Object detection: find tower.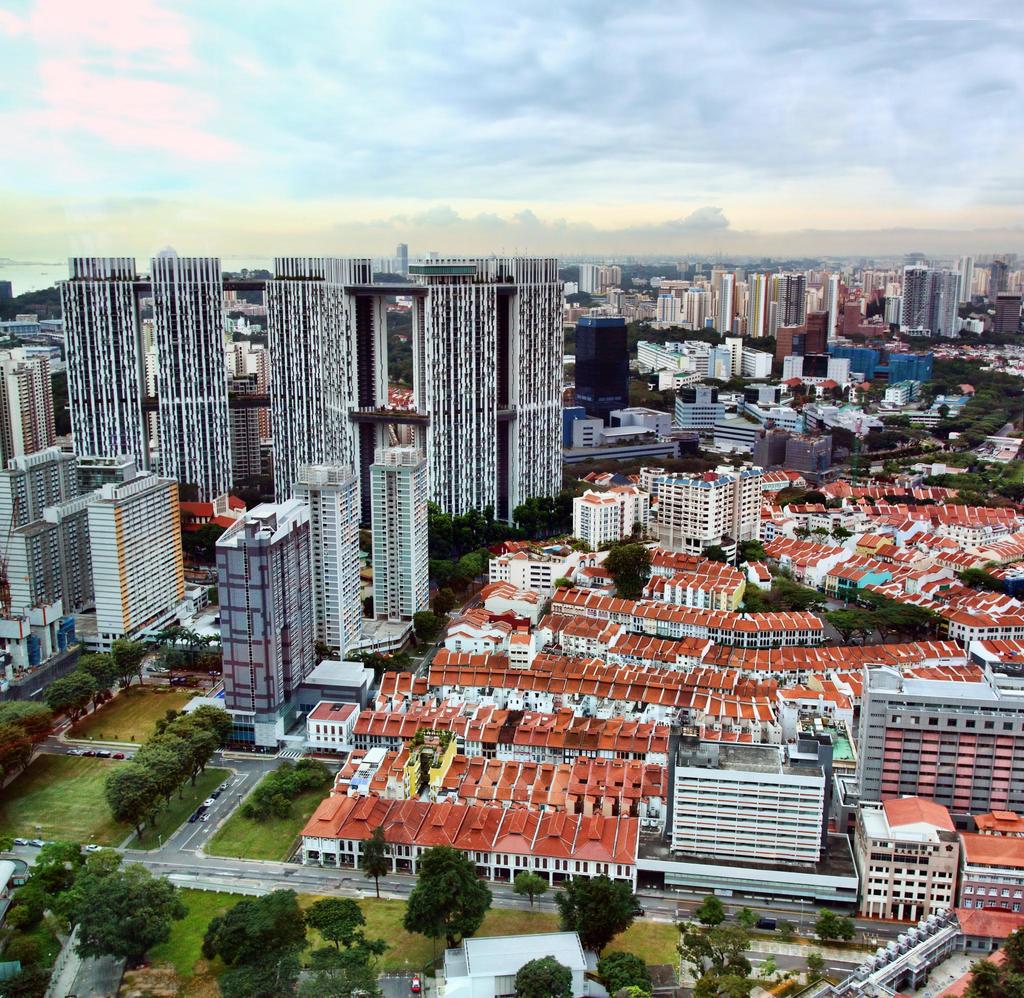
143 252 227 516.
